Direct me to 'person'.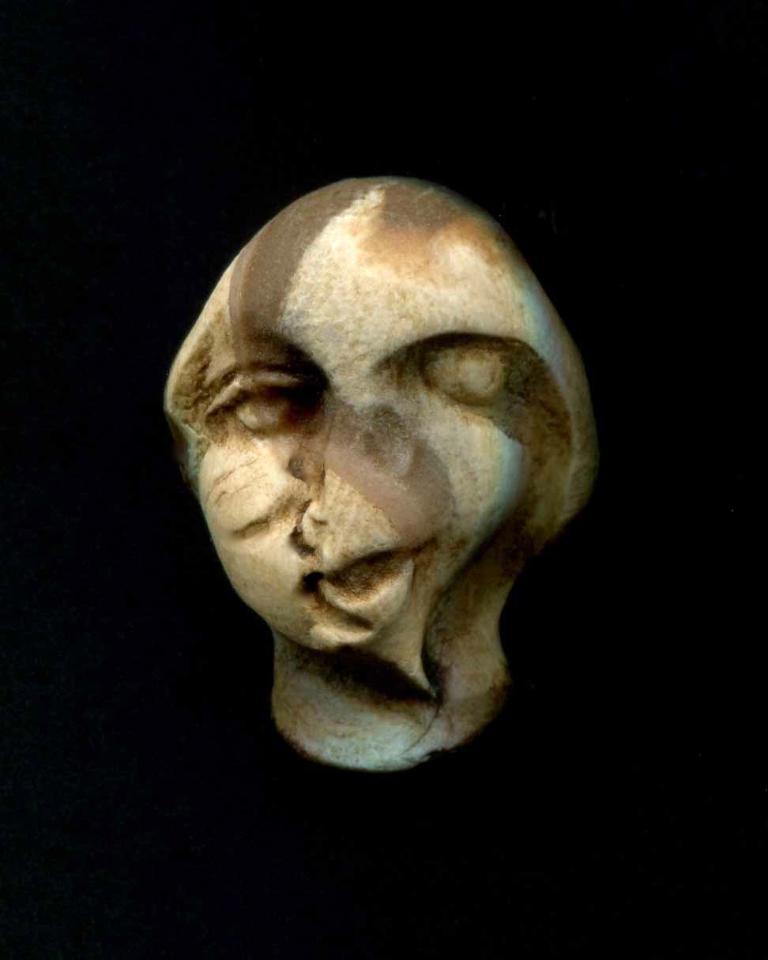
Direction: detection(172, 225, 589, 792).
